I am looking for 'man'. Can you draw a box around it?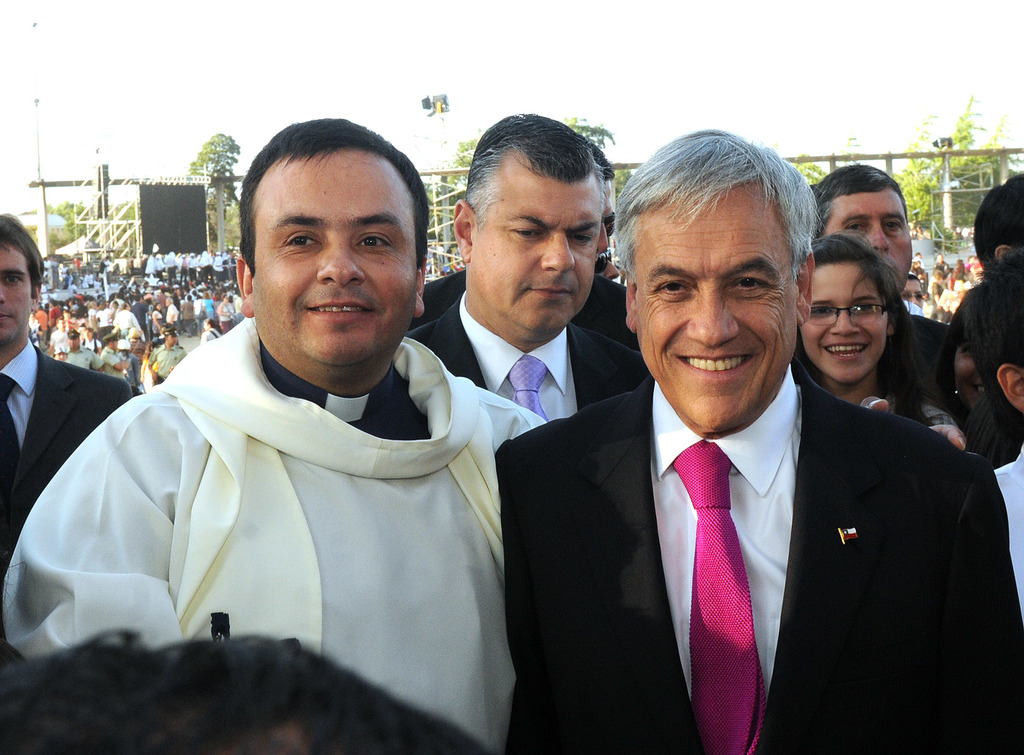
Sure, the bounding box is BBox(932, 250, 950, 280).
